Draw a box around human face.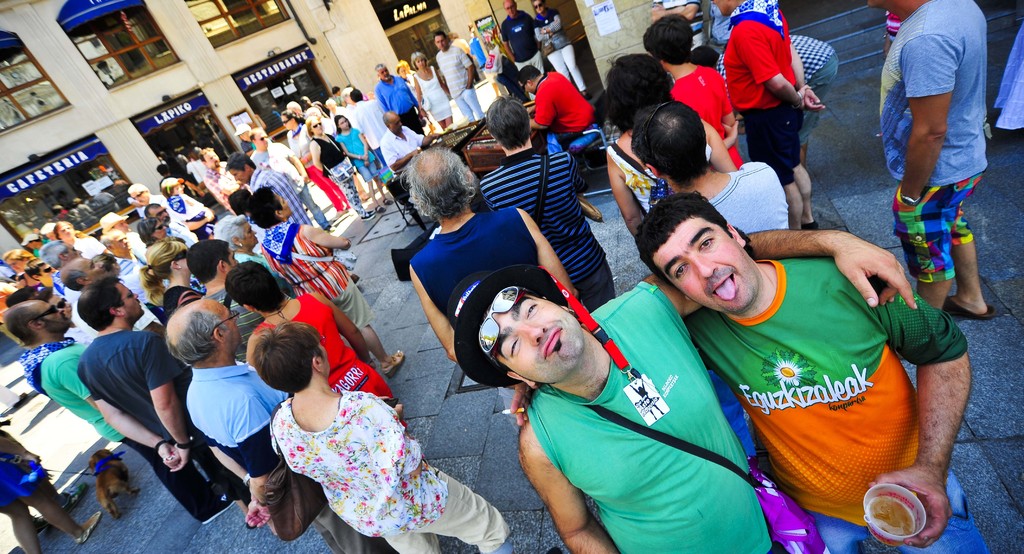
<region>149, 218, 168, 240</region>.
